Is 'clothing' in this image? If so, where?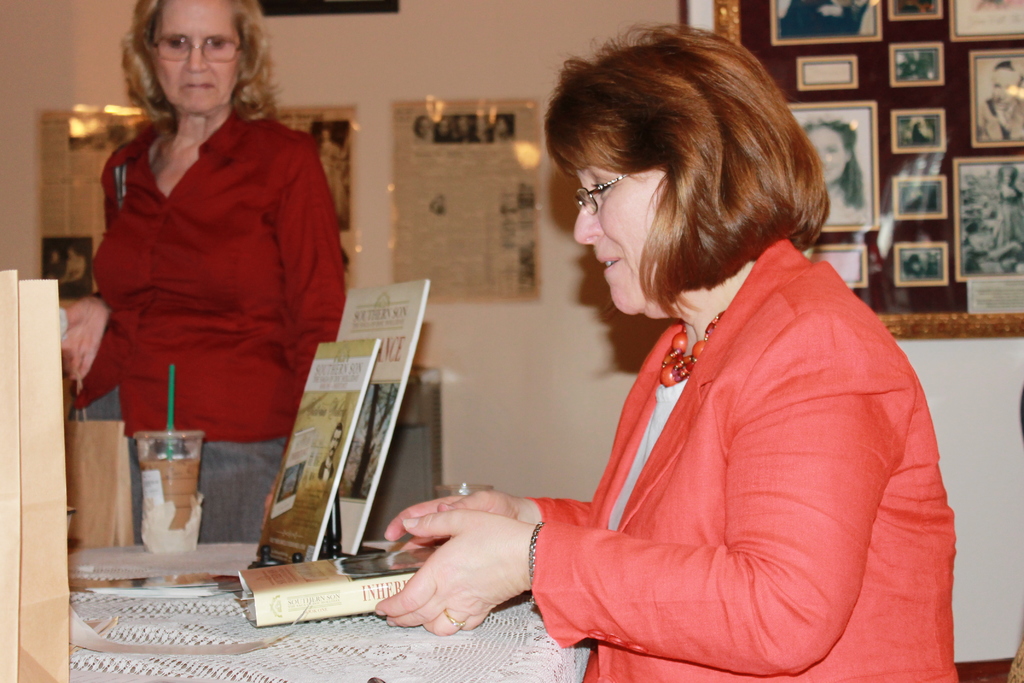
Yes, at x1=454, y1=131, x2=480, y2=142.
